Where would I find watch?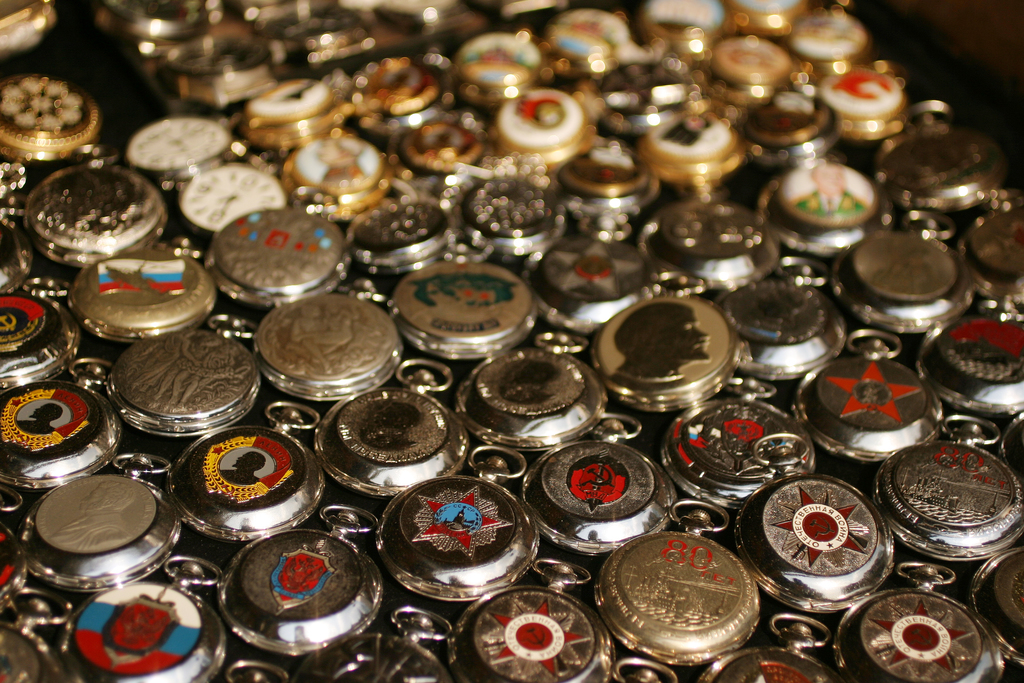
At (left=154, top=23, right=275, bottom=111).
